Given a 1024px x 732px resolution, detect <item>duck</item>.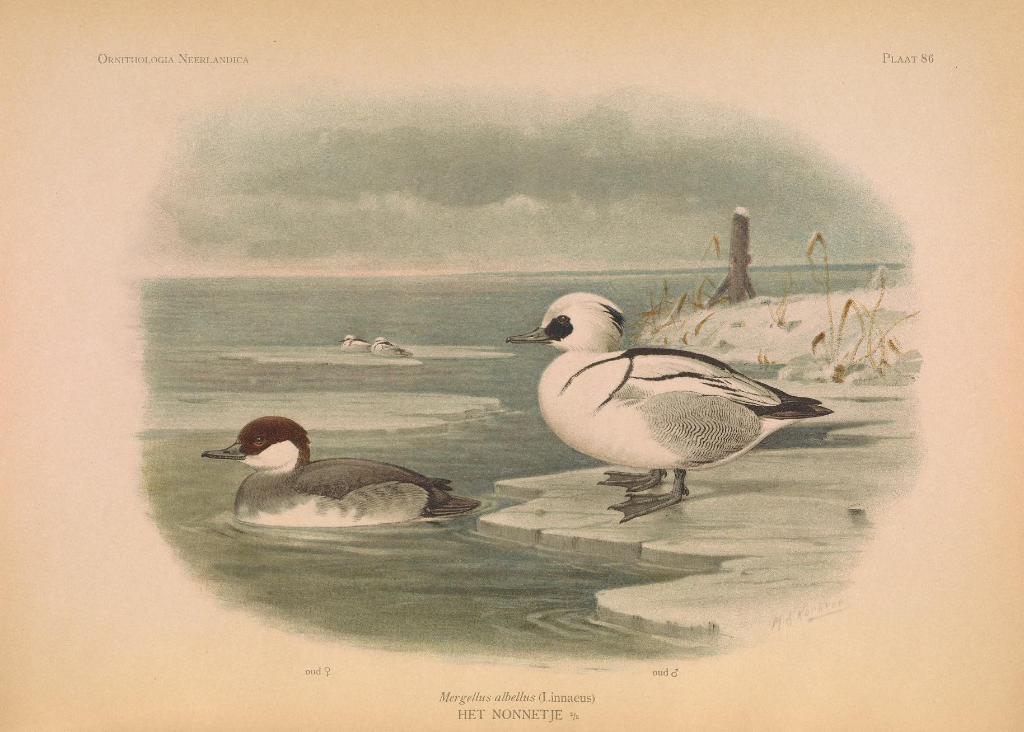
[left=532, top=280, right=858, bottom=513].
